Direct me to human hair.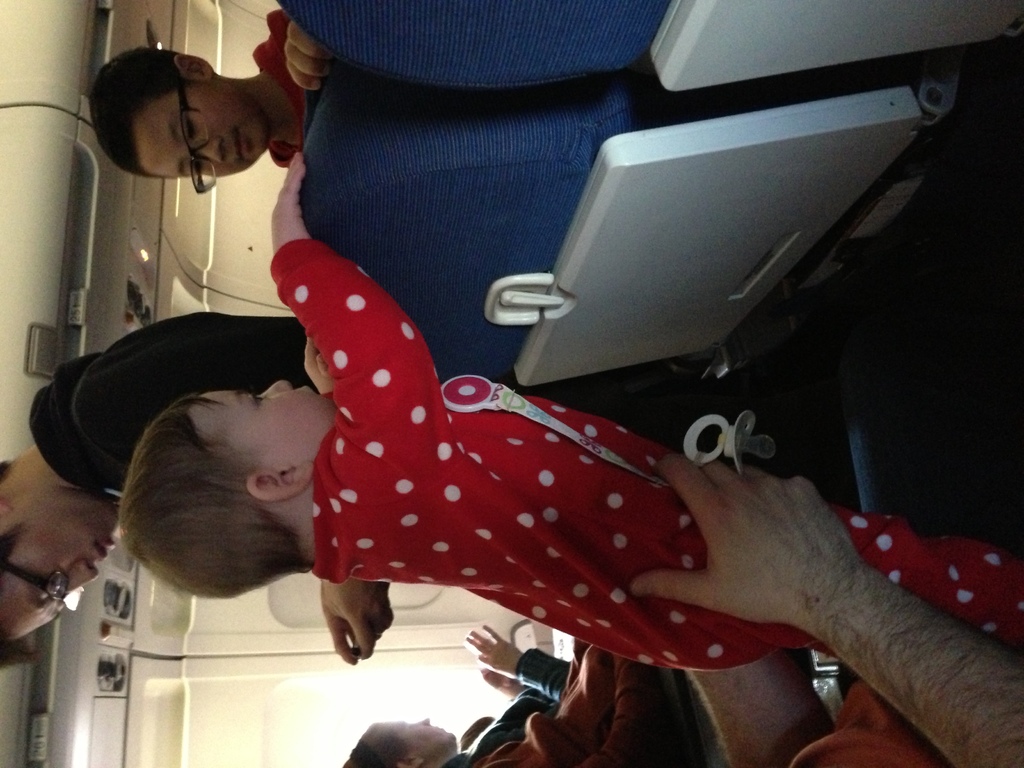
Direction: bbox=(95, 42, 205, 186).
